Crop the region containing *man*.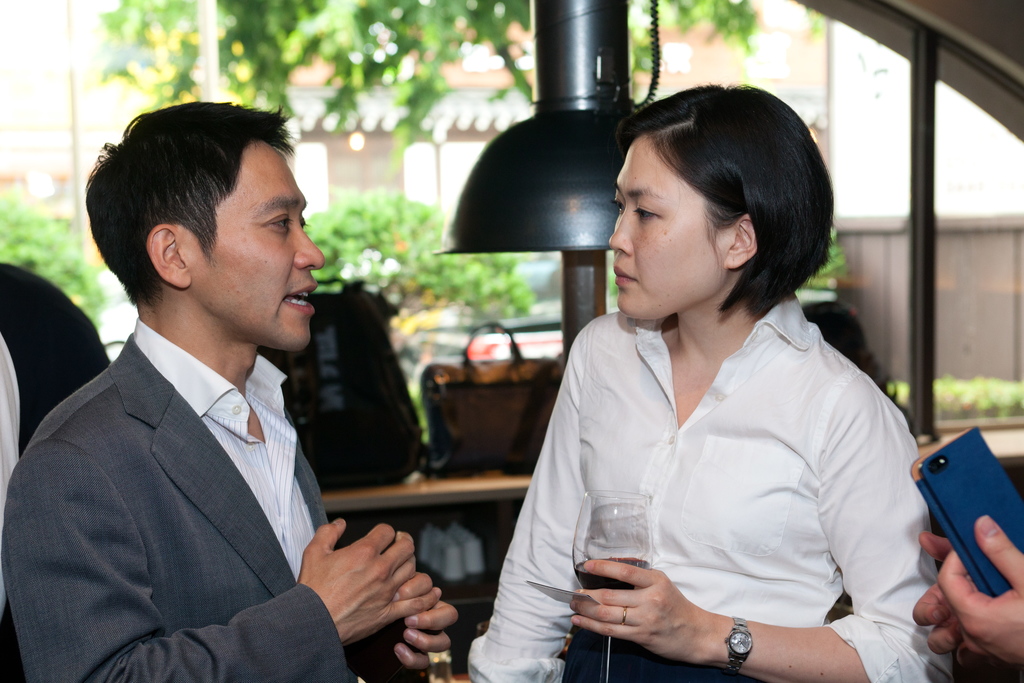
Crop region: 0:98:461:682.
